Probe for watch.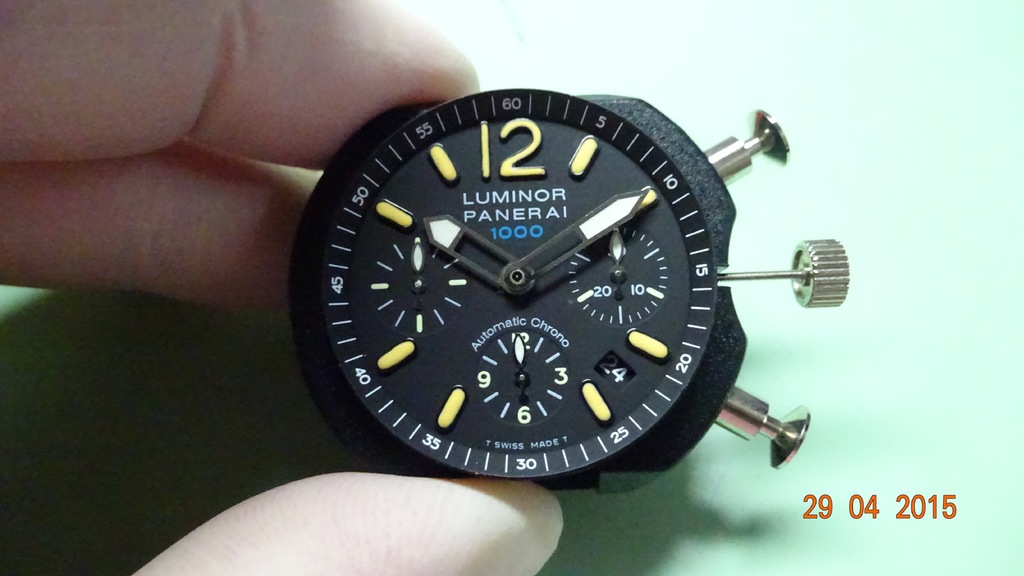
Probe result: (x1=288, y1=93, x2=849, y2=494).
